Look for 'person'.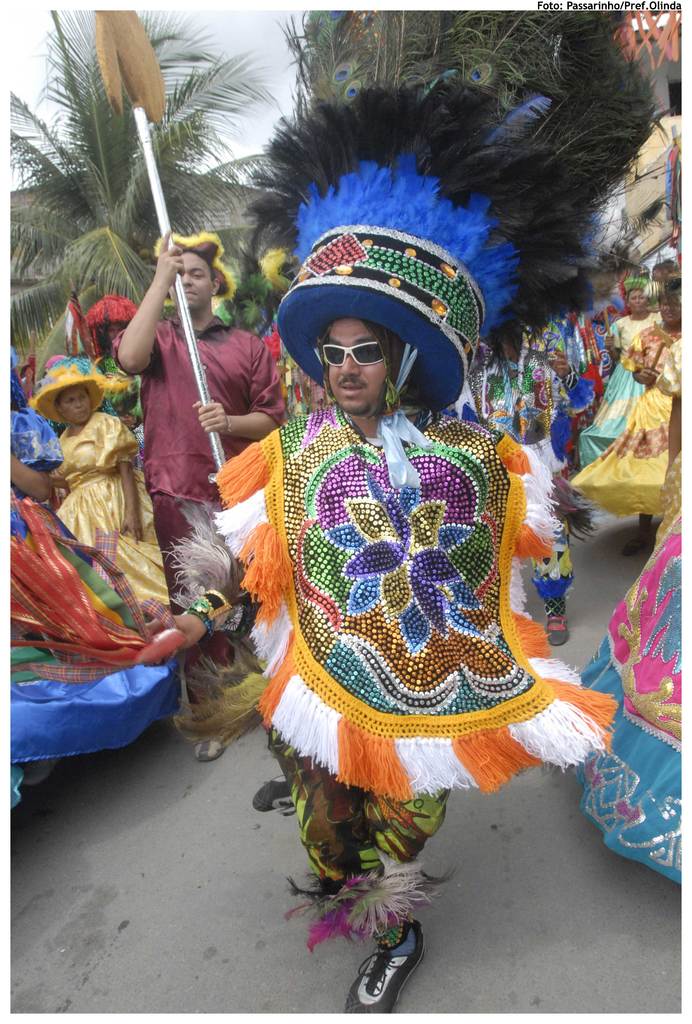
Found: (x1=596, y1=274, x2=647, y2=435).
